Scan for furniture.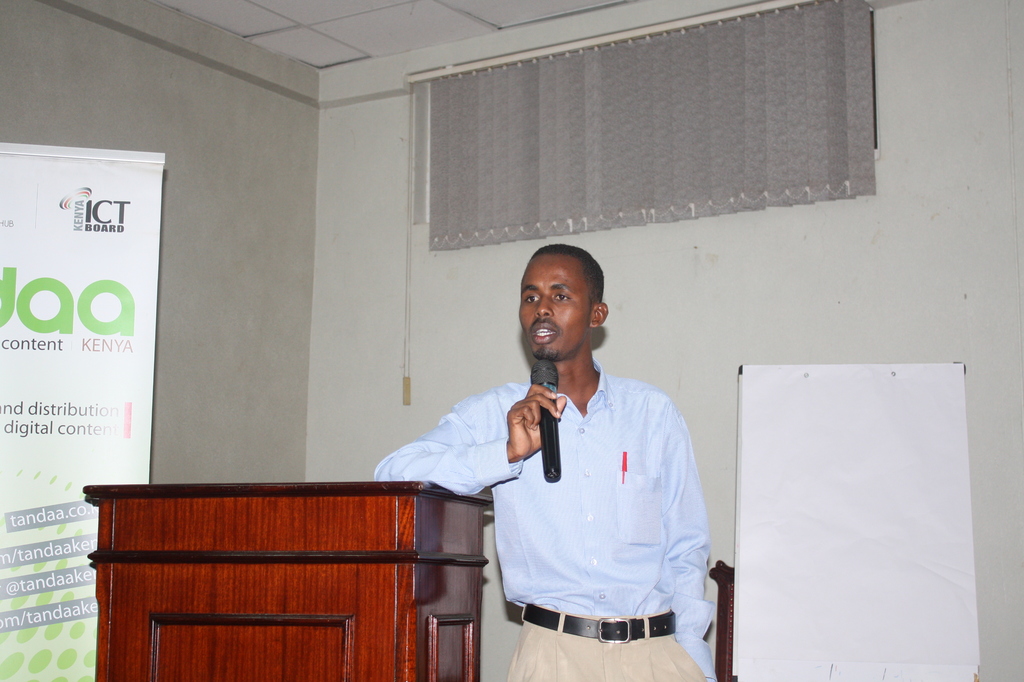
Scan result: x1=83, y1=482, x2=492, y2=681.
